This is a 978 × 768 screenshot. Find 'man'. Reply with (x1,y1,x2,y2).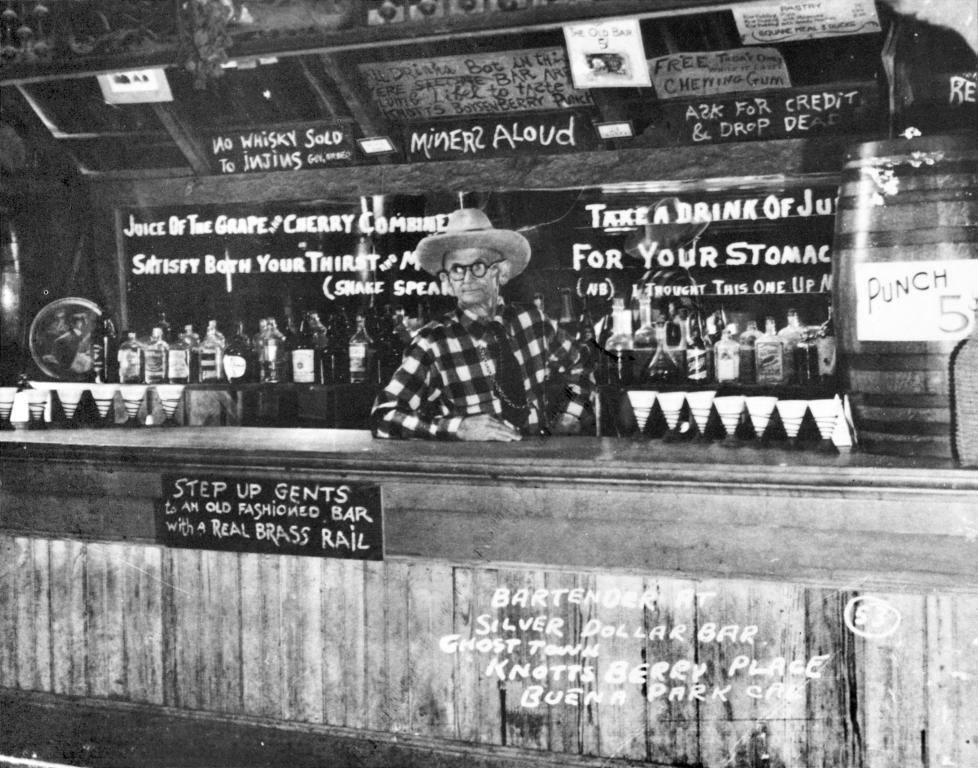
(358,215,571,457).
